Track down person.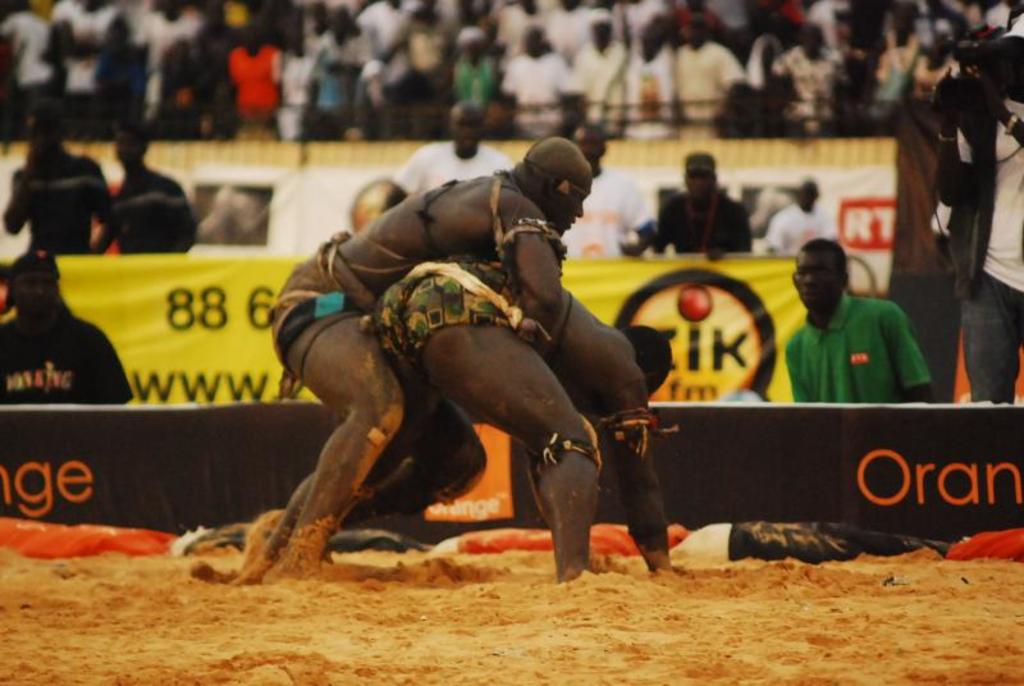
Tracked to detection(381, 106, 518, 212).
